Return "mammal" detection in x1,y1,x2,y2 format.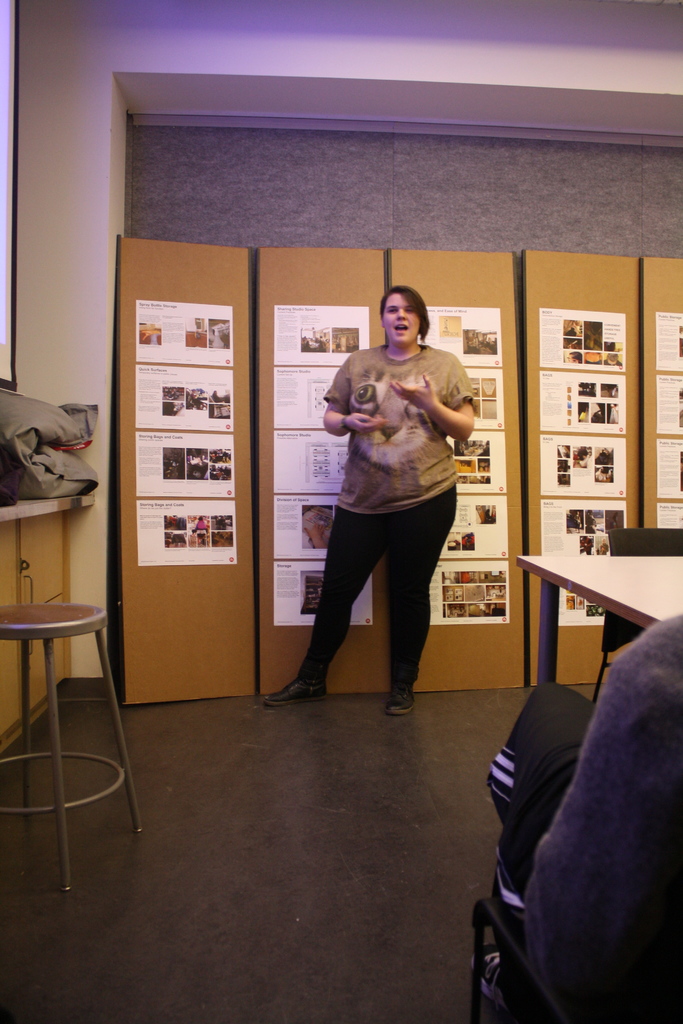
574,510,579,531.
